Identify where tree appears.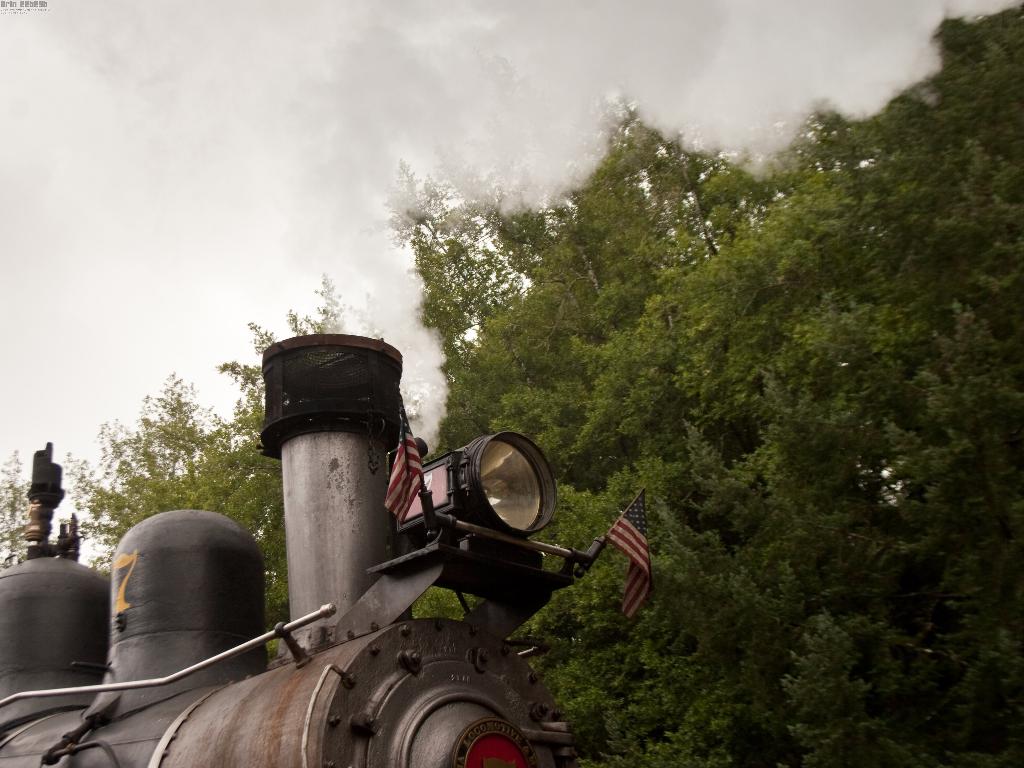
Appears at [0, 9, 1023, 767].
